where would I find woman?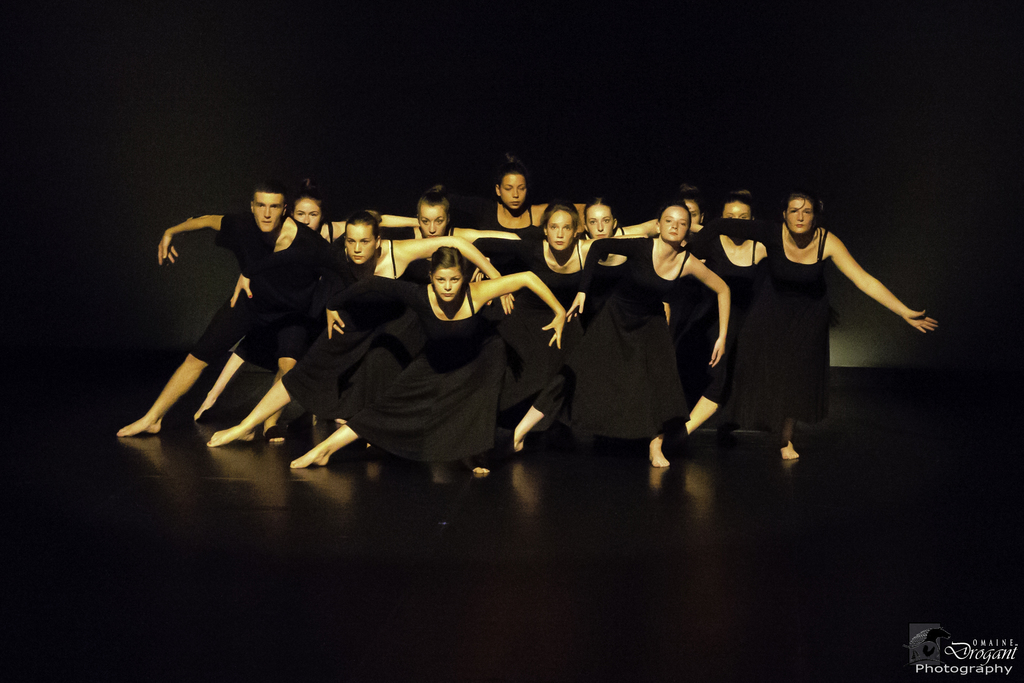
At <bbox>670, 186, 773, 418</bbox>.
